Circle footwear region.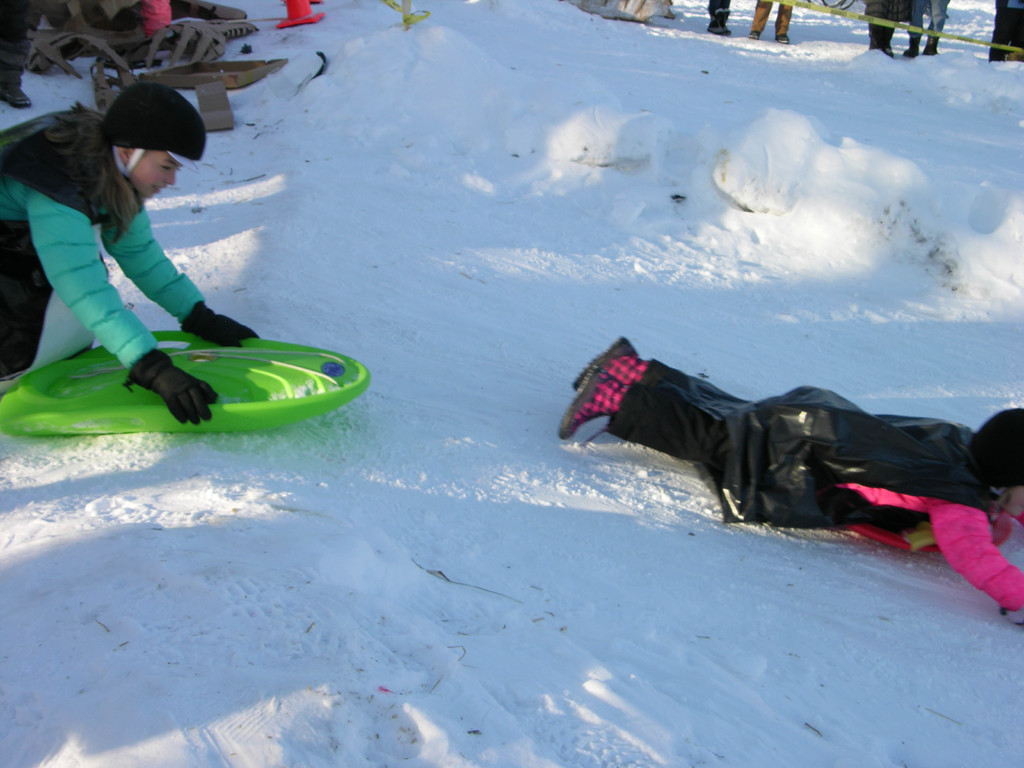
Region: bbox=[904, 40, 916, 56].
